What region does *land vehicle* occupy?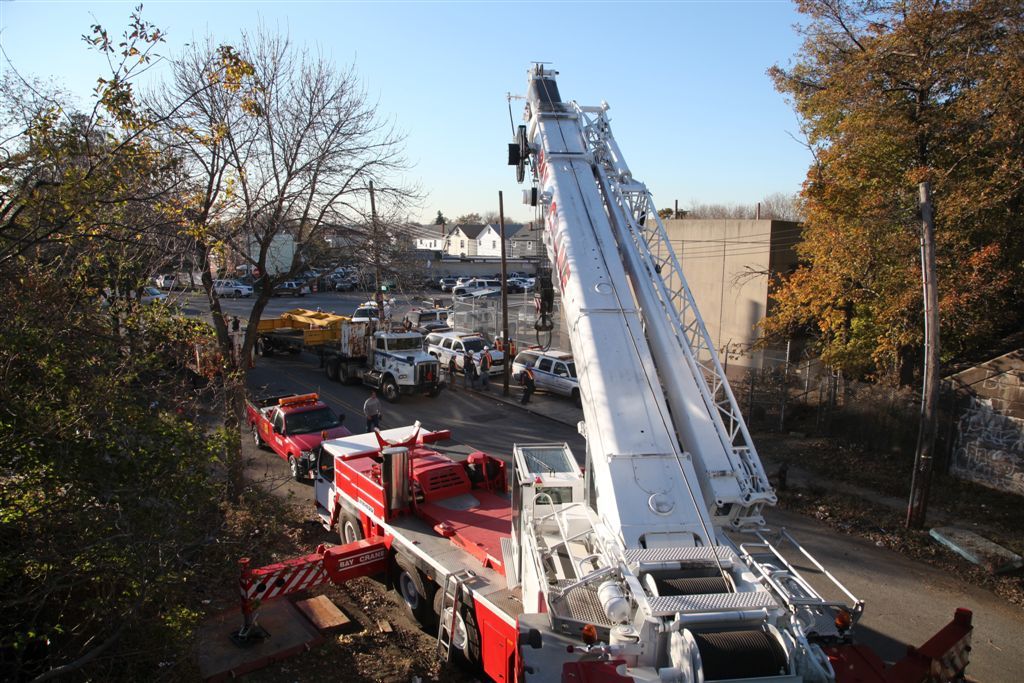
BBox(455, 280, 496, 289).
